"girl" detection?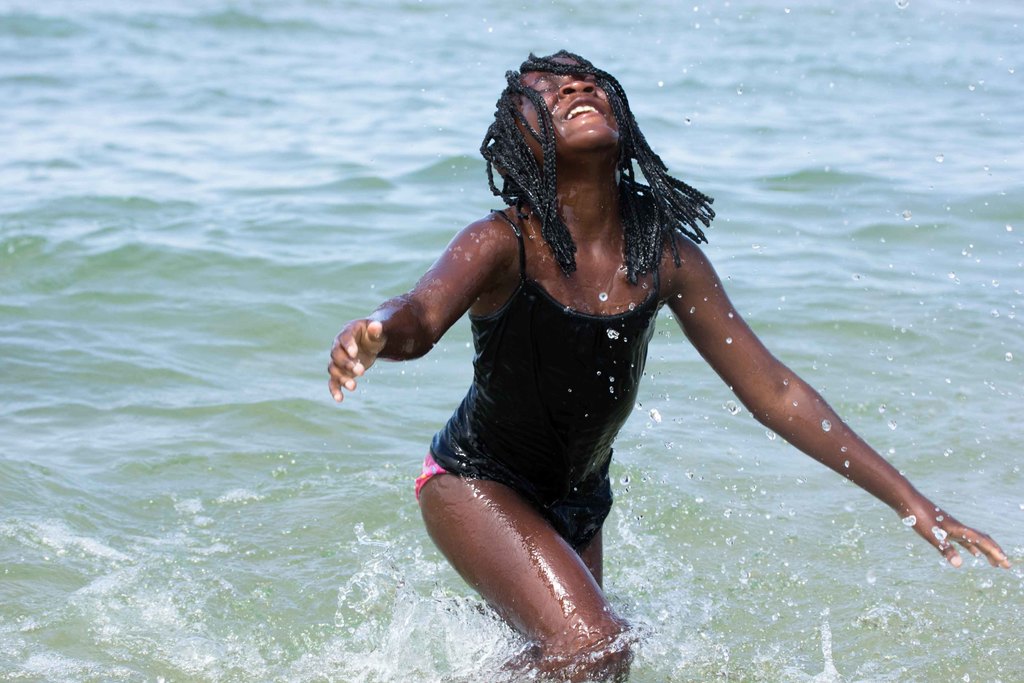
select_region(325, 45, 1007, 682)
